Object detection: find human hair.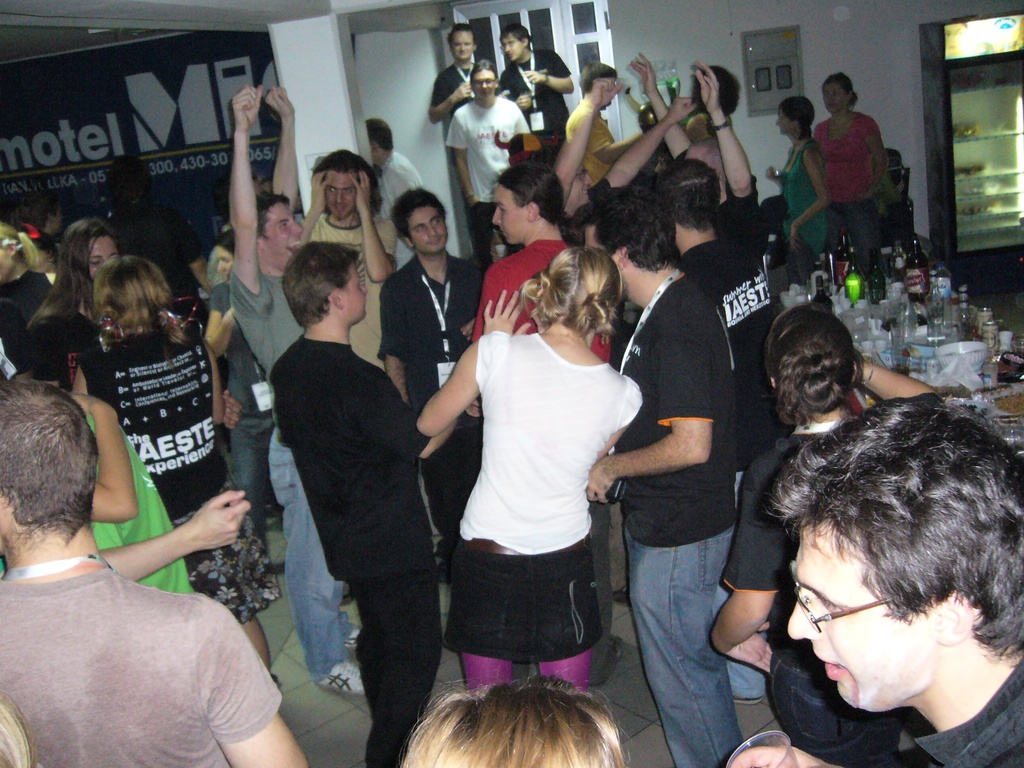
BBox(523, 254, 622, 367).
